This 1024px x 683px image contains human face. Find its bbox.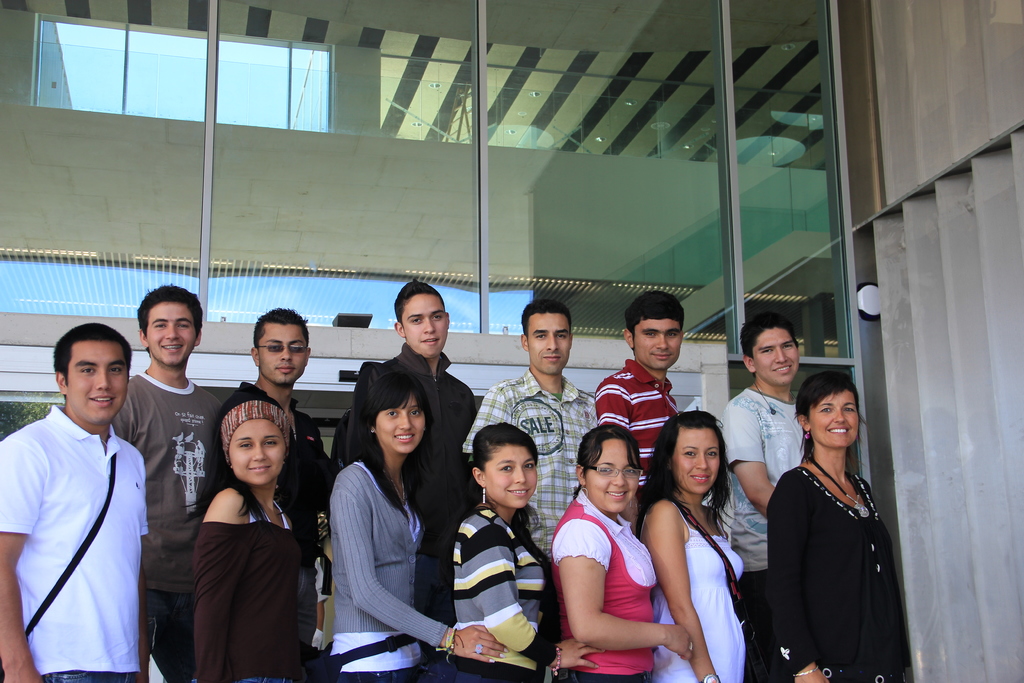
Rect(632, 319, 682, 369).
